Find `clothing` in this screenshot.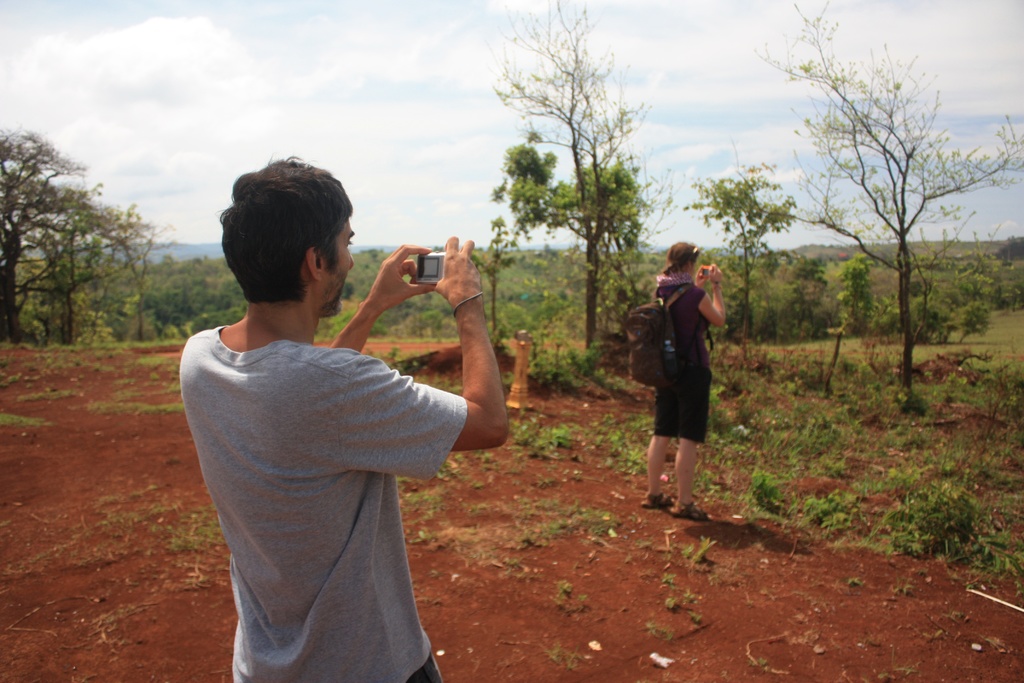
The bounding box for `clothing` is (x1=183, y1=227, x2=466, y2=680).
